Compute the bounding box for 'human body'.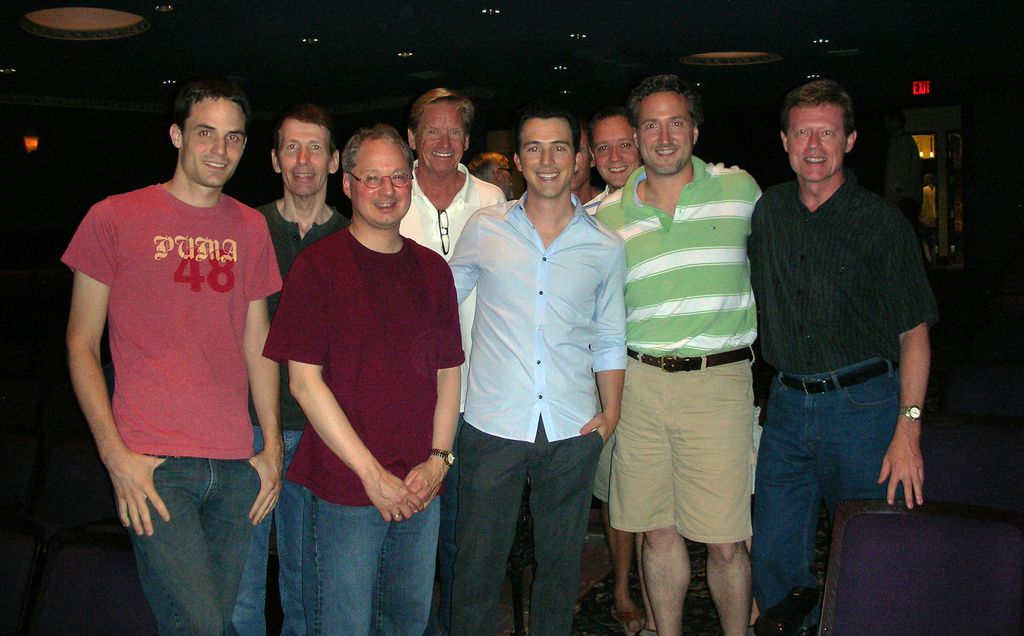
bbox=(579, 181, 648, 633).
